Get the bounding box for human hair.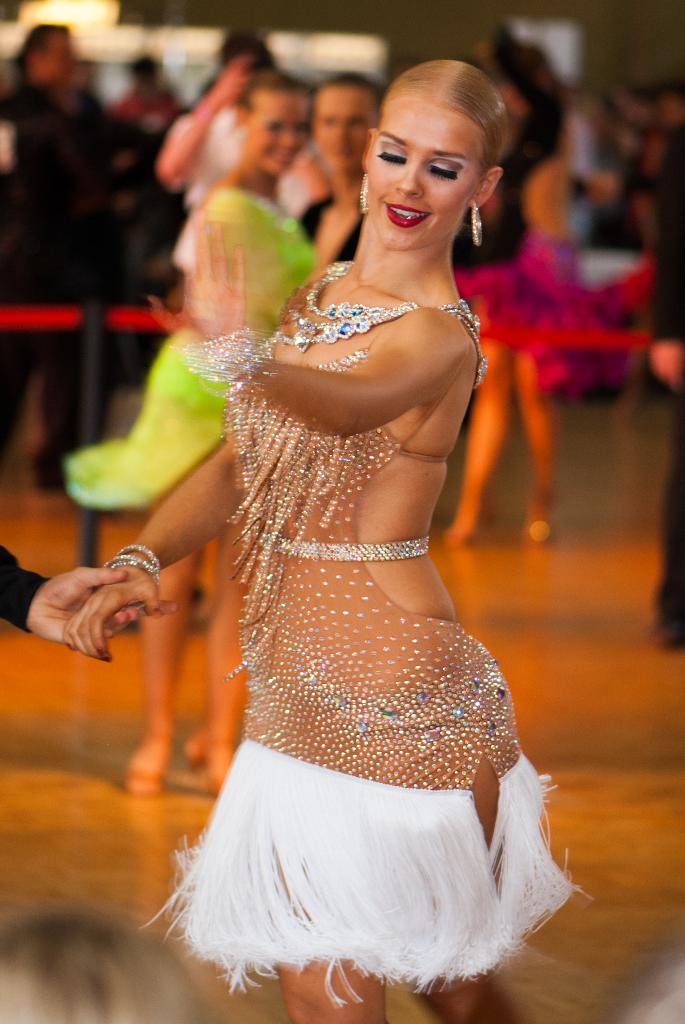
pyautogui.locateOnScreen(306, 64, 386, 113).
